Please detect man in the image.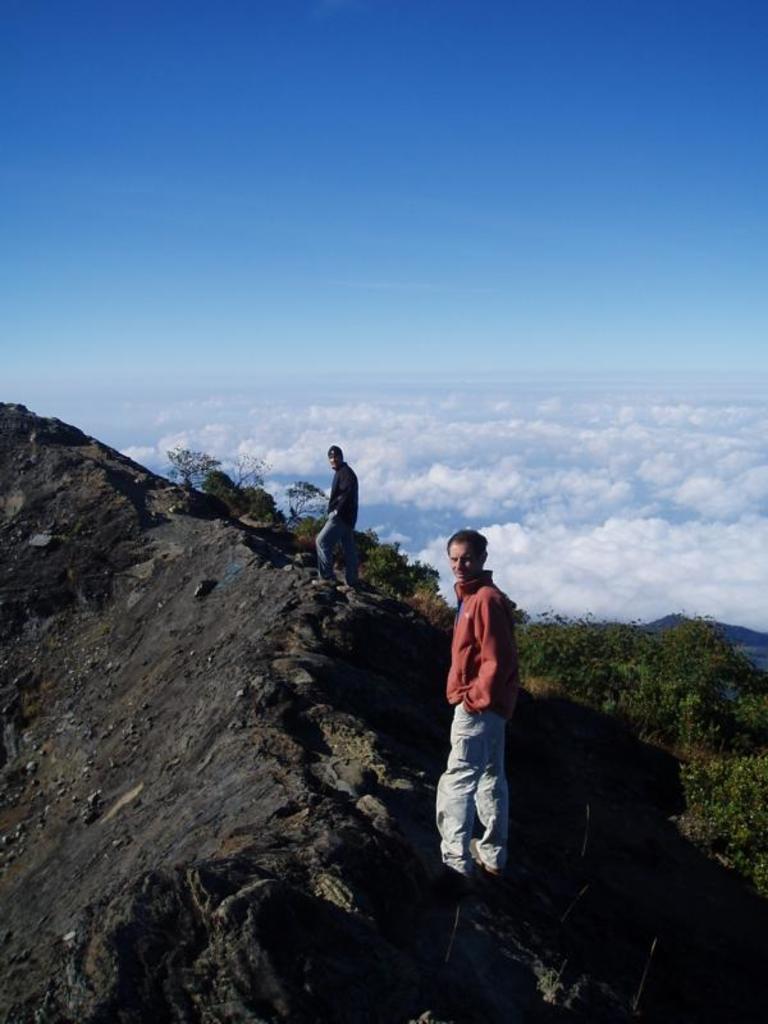
<box>422,521,526,904</box>.
